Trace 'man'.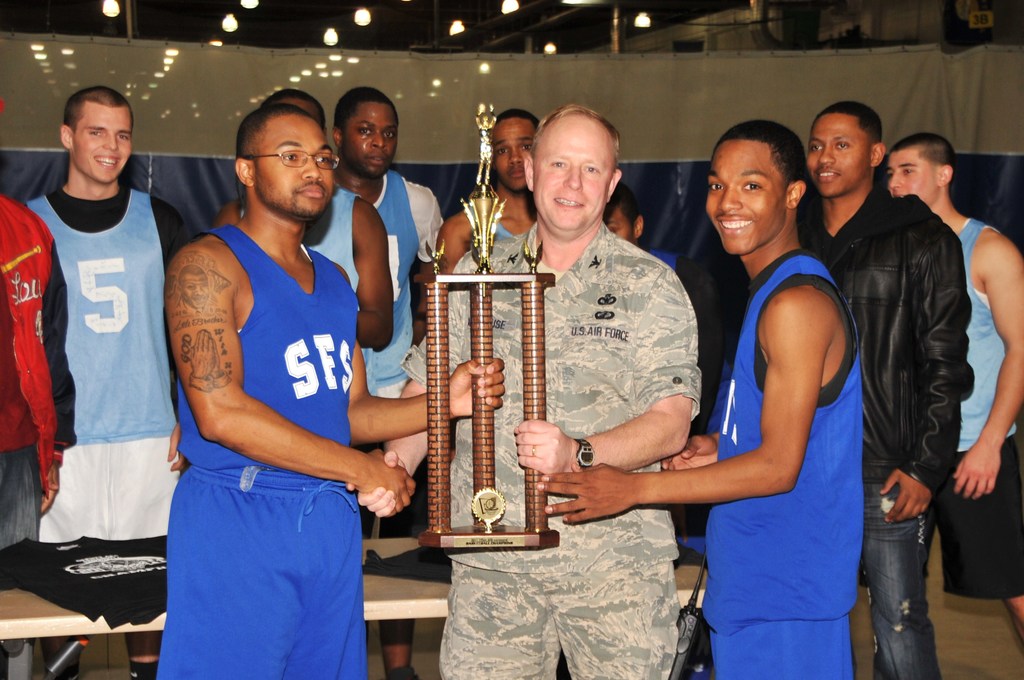
Traced to 880,134,1023,639.
